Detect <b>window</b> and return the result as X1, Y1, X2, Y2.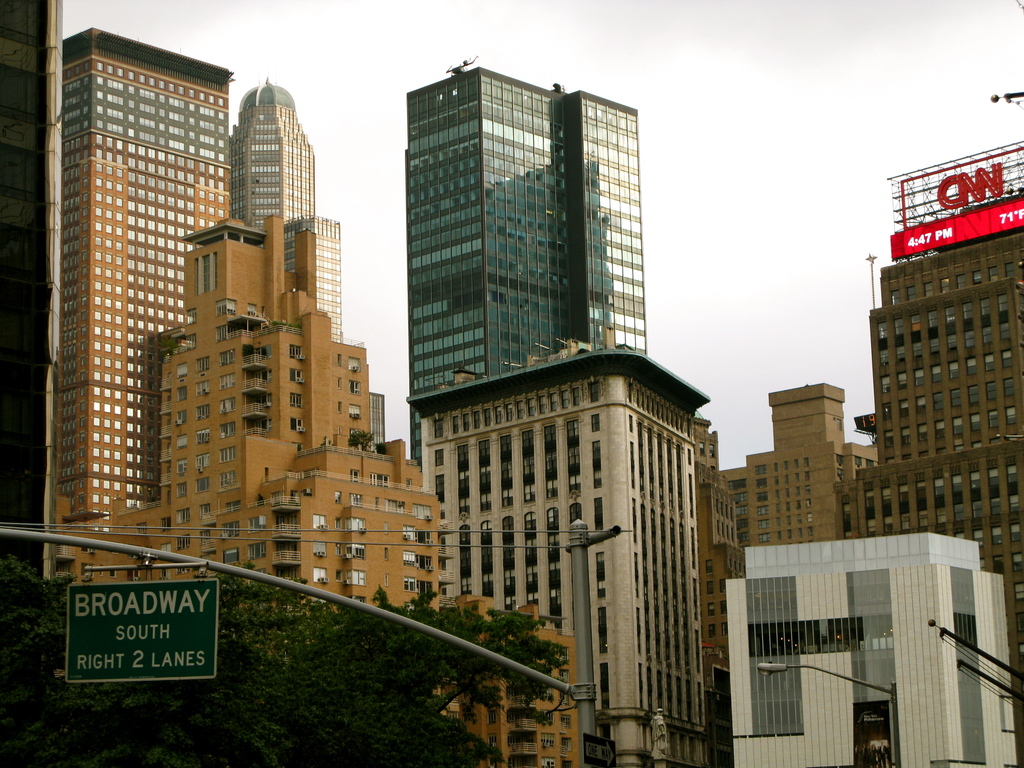
346, 381, 362, 400.
